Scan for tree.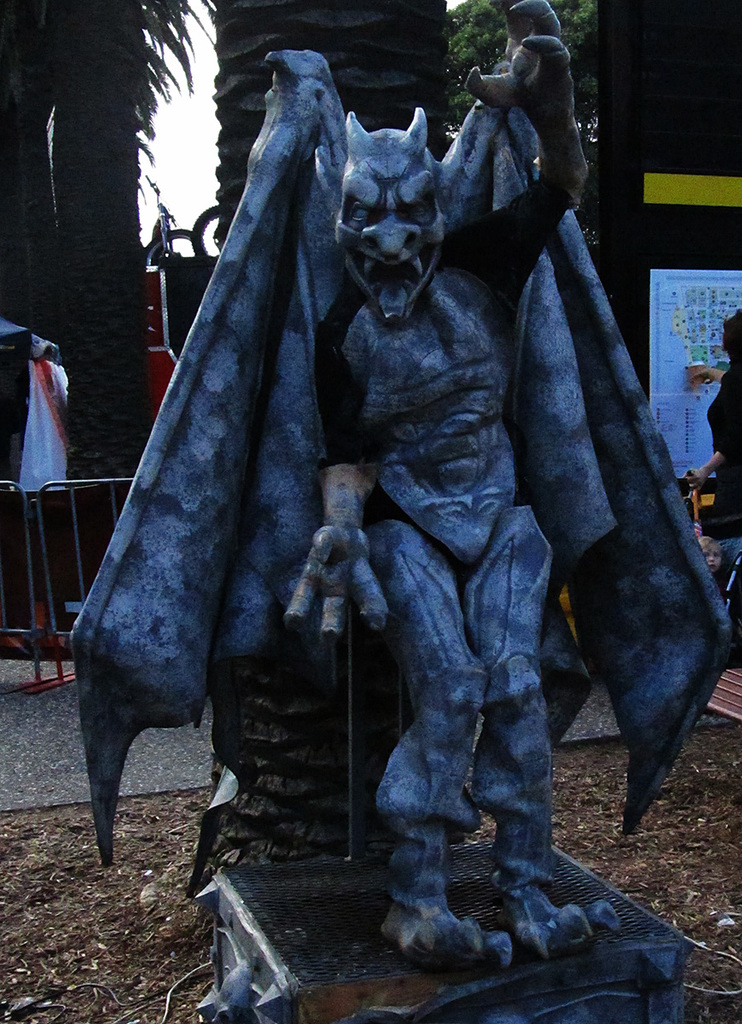
Scan result: 438:0:595:140.
